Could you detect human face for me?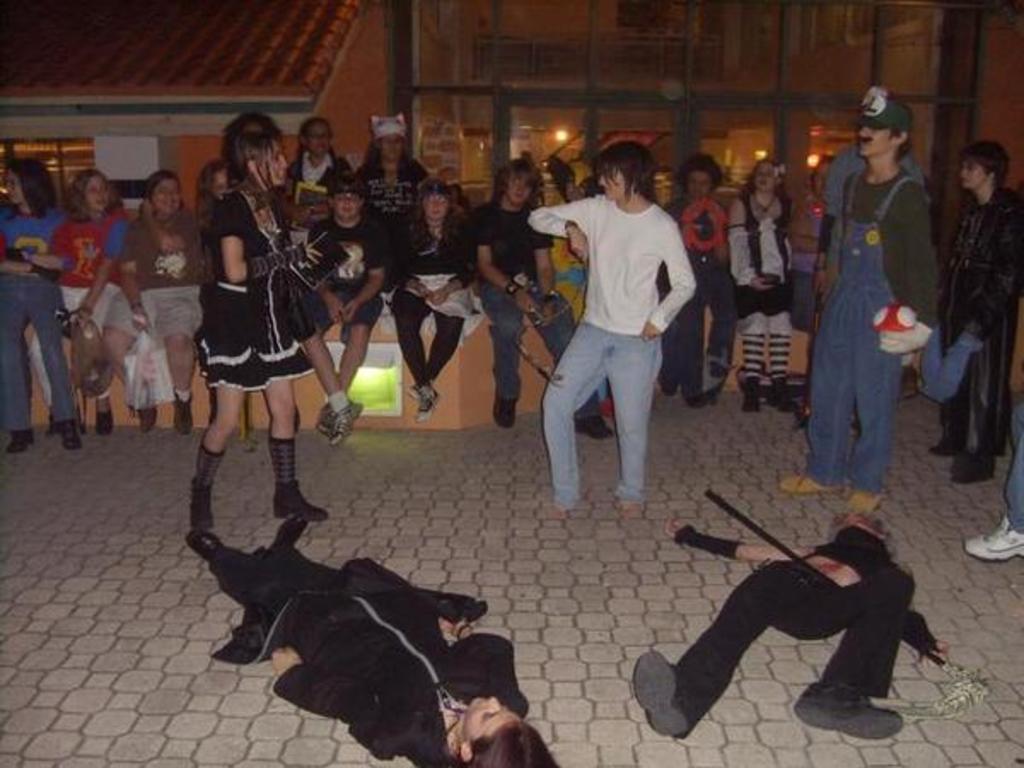
Detection result: pyautogui.locateOnScreen(509, 179, 534, 207).
